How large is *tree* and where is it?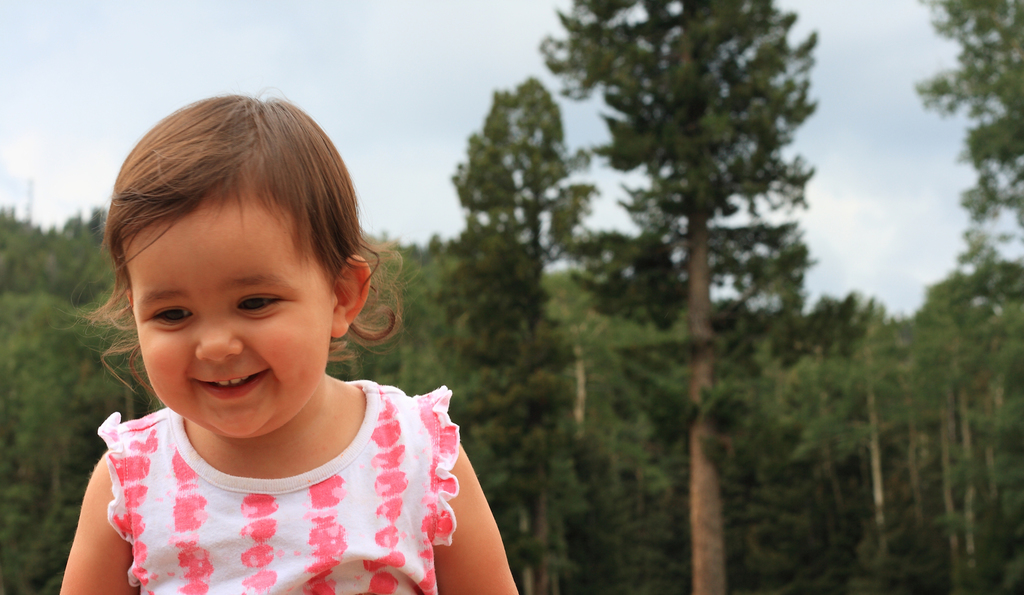
Bounding box: x1=529, y1=0, x2=877, y2=584.
